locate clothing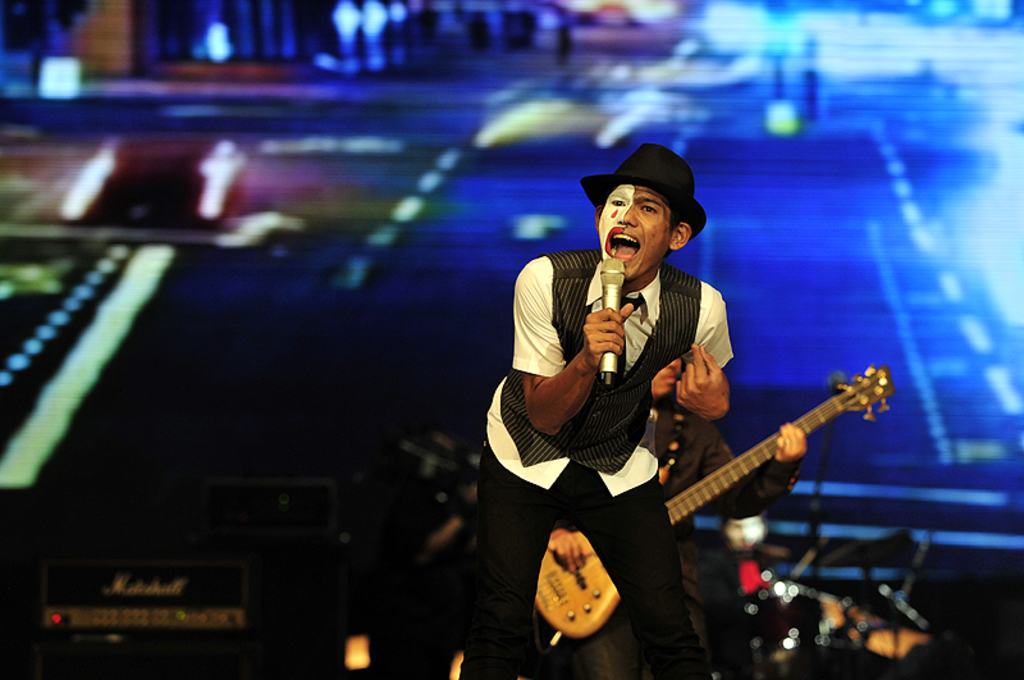
(477,190,732,658)
